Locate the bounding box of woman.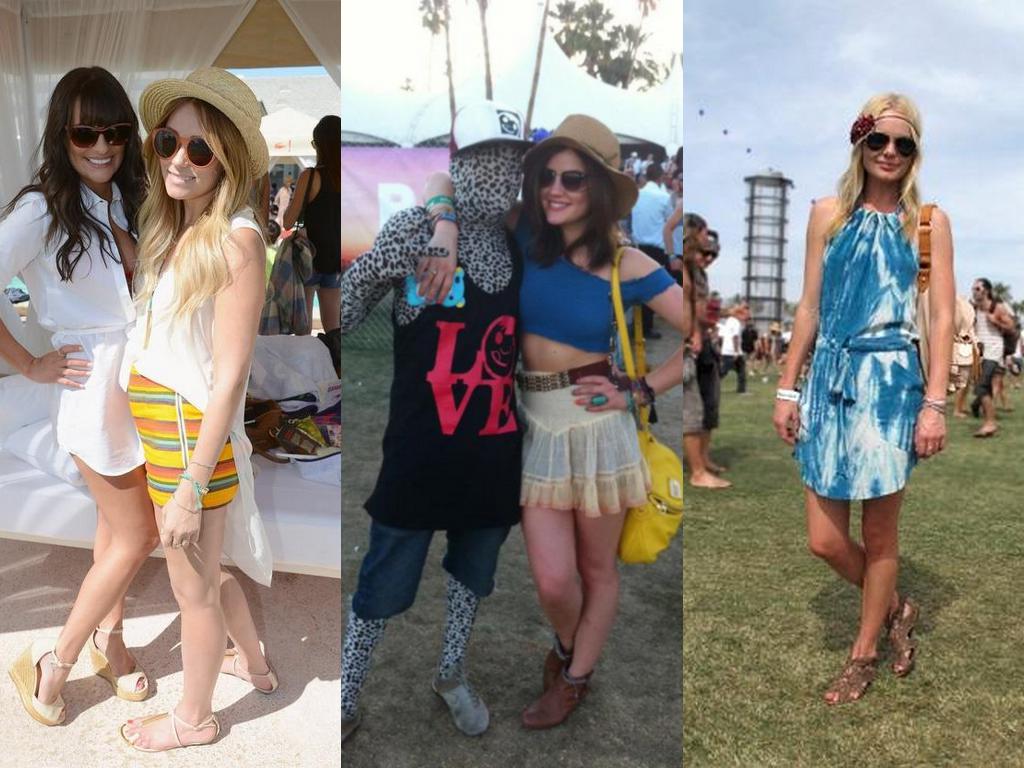
Bounding box: pyautogui.locateOnScreen(276, 108, 351, 351).
